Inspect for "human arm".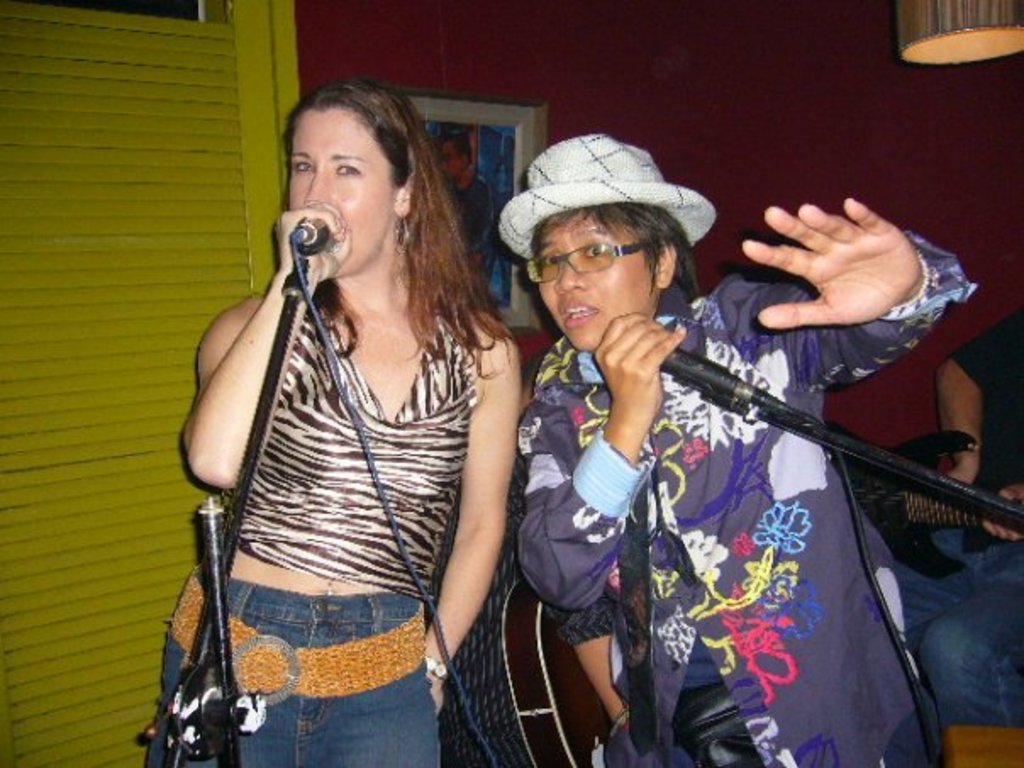
Inspection: {"x1": 932, "y1": 353, "x2": 990, "y2": 510}.
